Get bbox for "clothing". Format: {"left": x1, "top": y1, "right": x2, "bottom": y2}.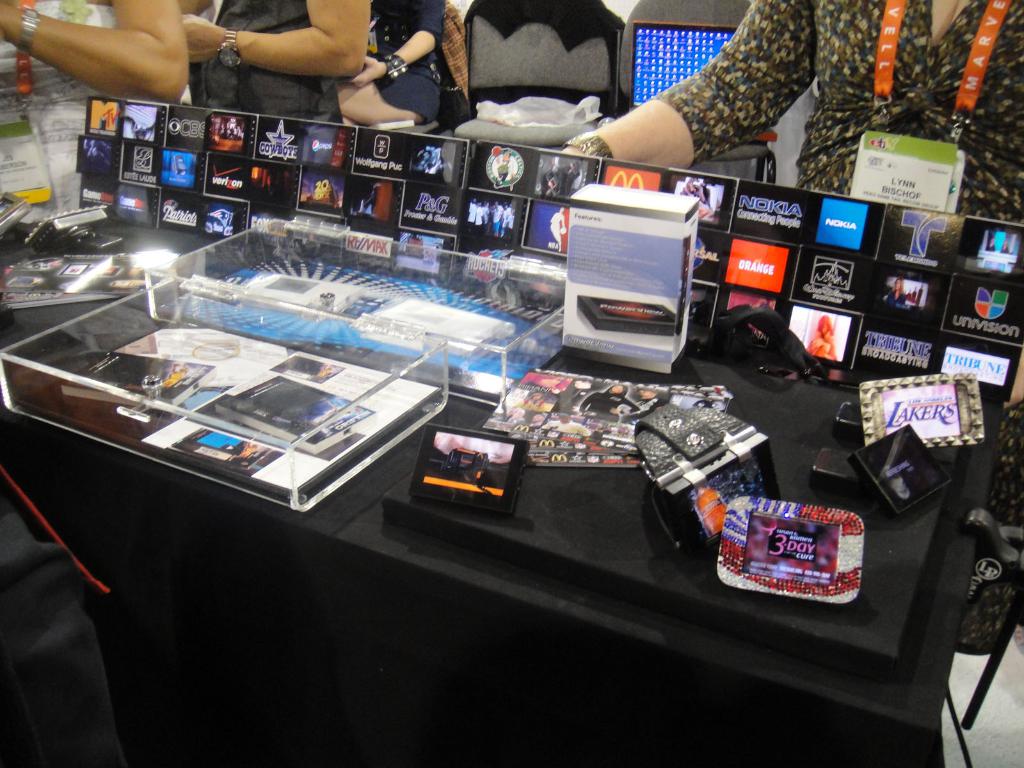
{"left": 0, "top": 0, "right": 234, "bottom": 205}.
